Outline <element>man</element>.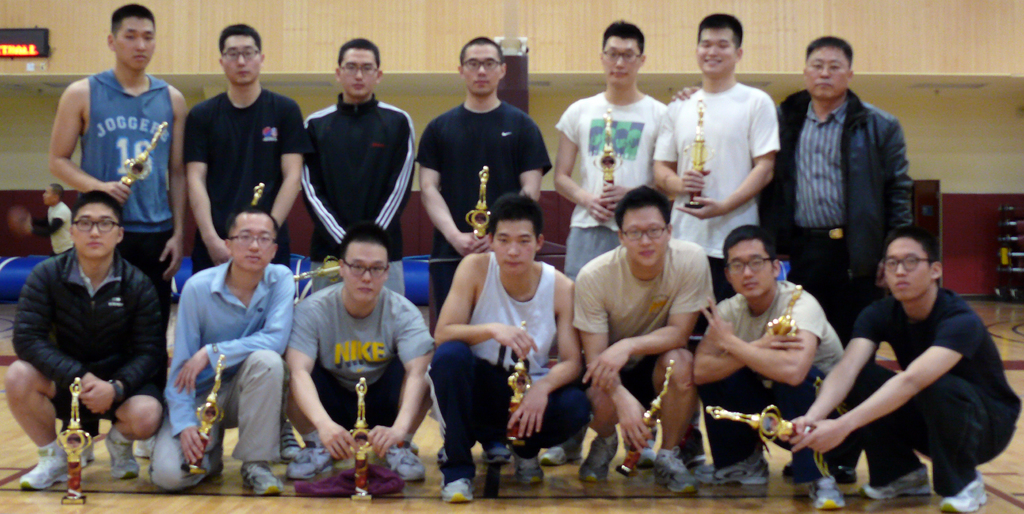
Outline: <region>299, 35, 420, 456</region>.
